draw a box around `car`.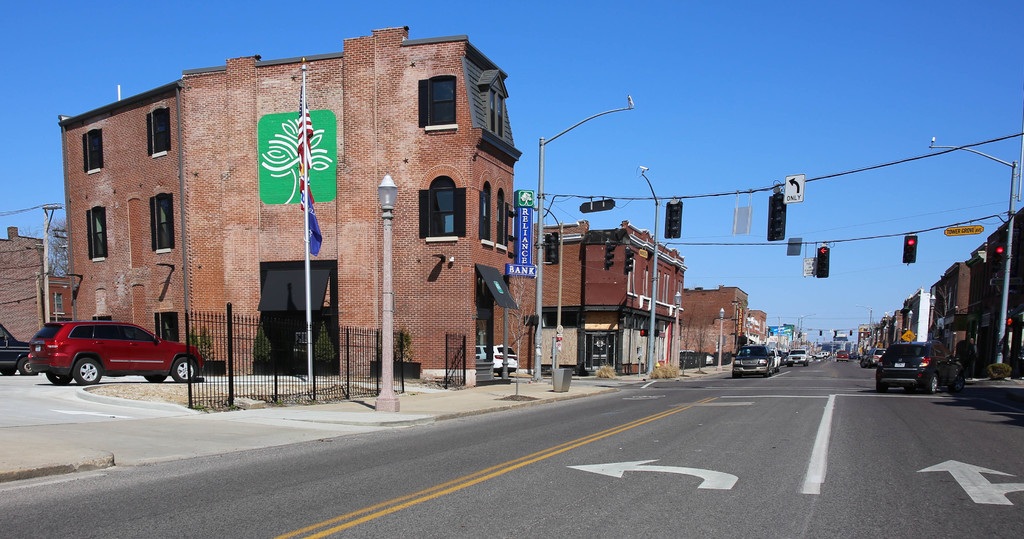
x1=834 y1=349 x2=849 y2=364.
